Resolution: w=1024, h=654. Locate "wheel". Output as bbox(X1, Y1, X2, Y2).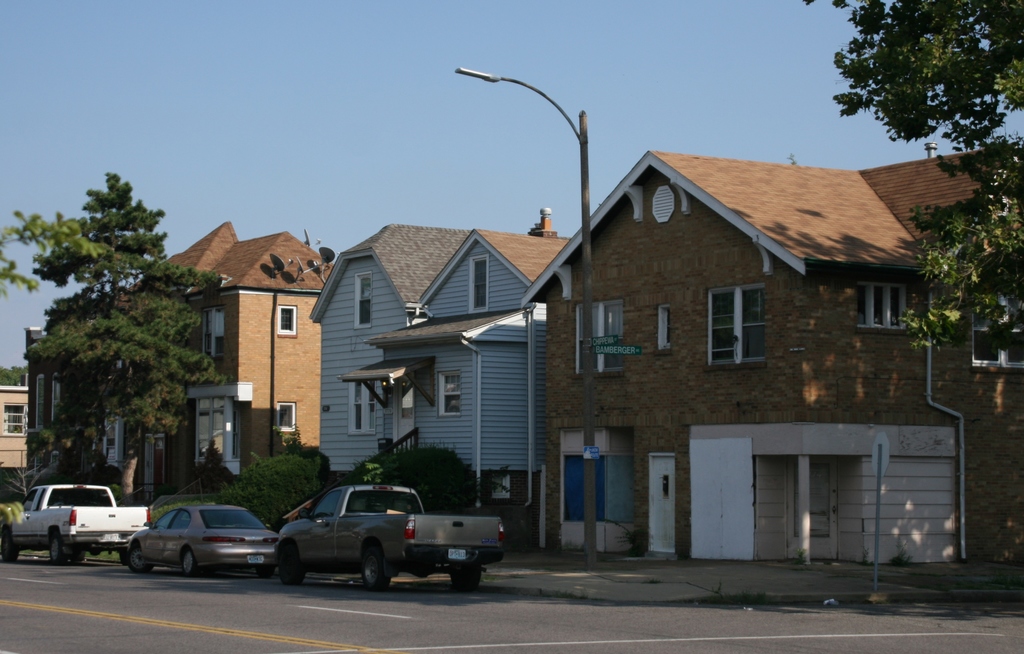
bbox(3, 533, 15, 565).
